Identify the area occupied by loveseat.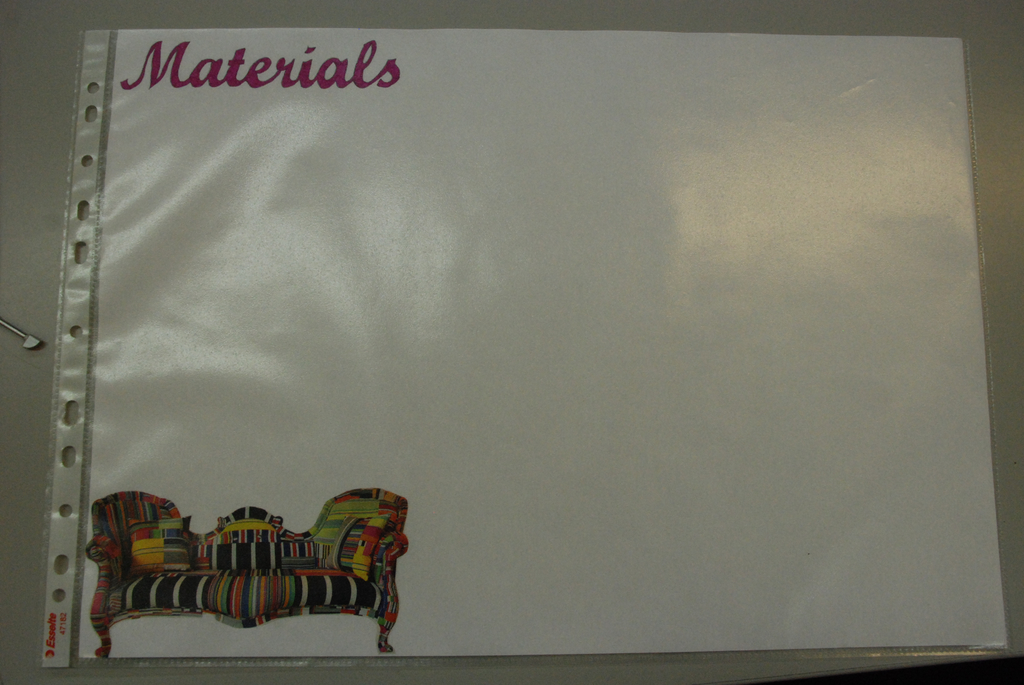
Area: 62/500/385/646.
